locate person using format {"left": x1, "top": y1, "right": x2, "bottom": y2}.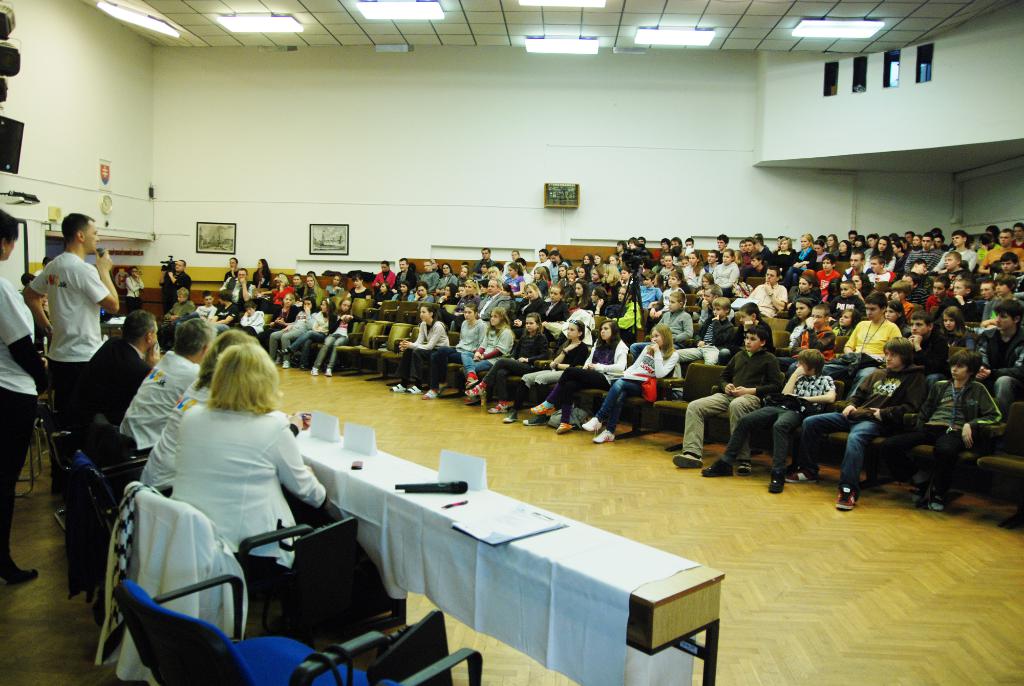
{"left": 369, "top": 280, "right": 389, "bottom": 302}.
